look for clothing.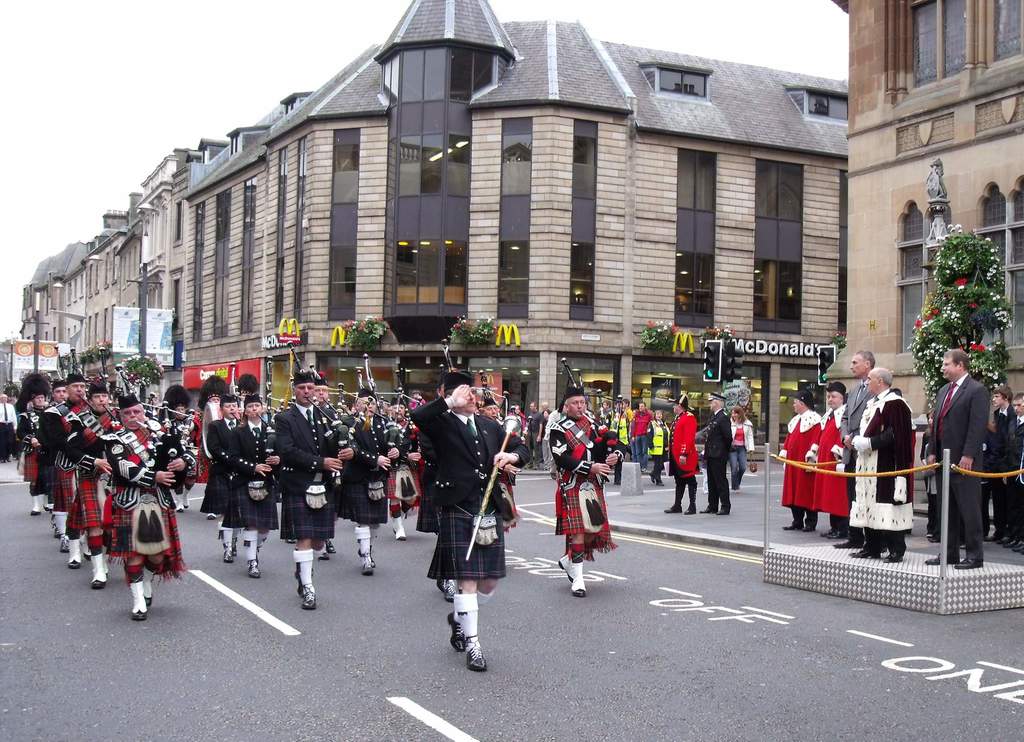
Found: select_region(781, 412, 818, 504).
